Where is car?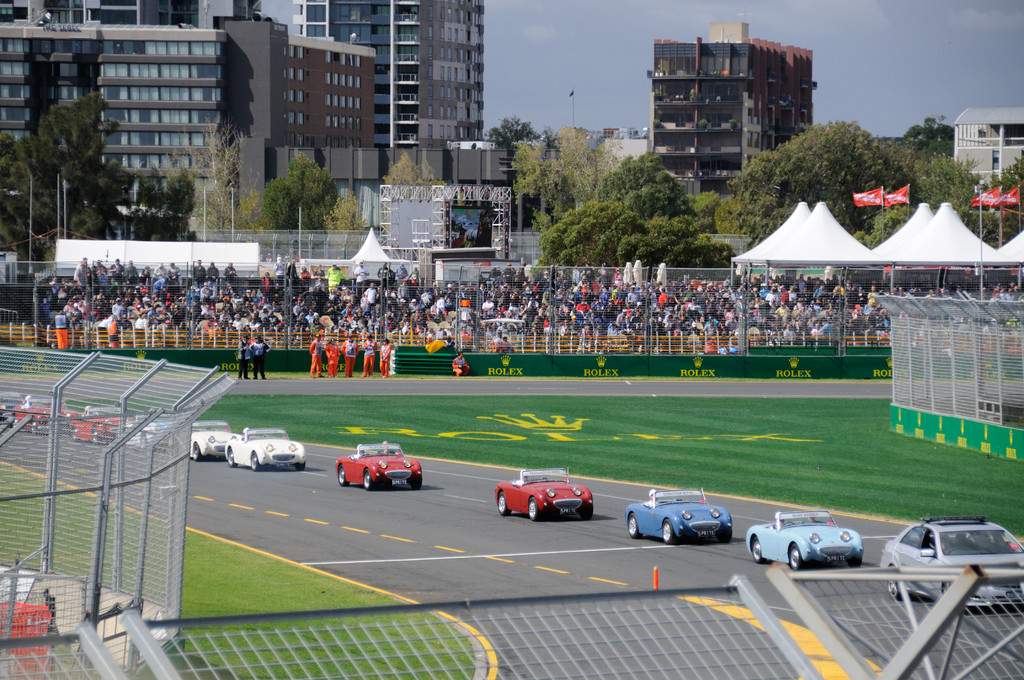
338,441,424,491.
